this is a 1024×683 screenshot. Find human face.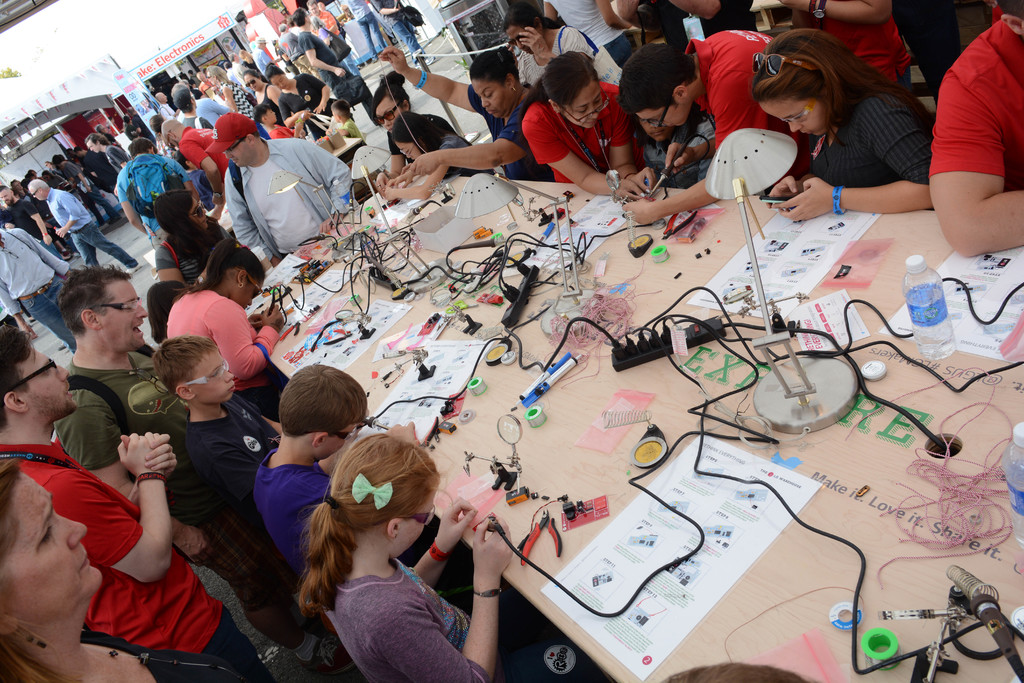
Bounding box: crop(239, 281, 264, 304).
